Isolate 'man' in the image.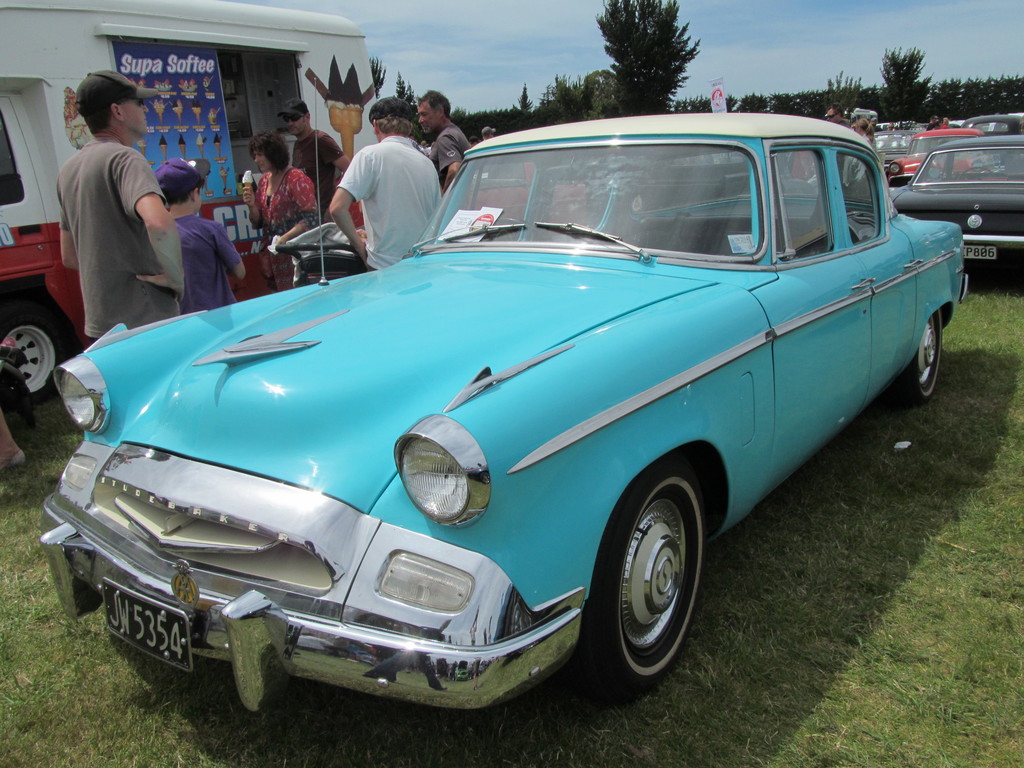
Isolated region: region(328, 99, 448, 282).
